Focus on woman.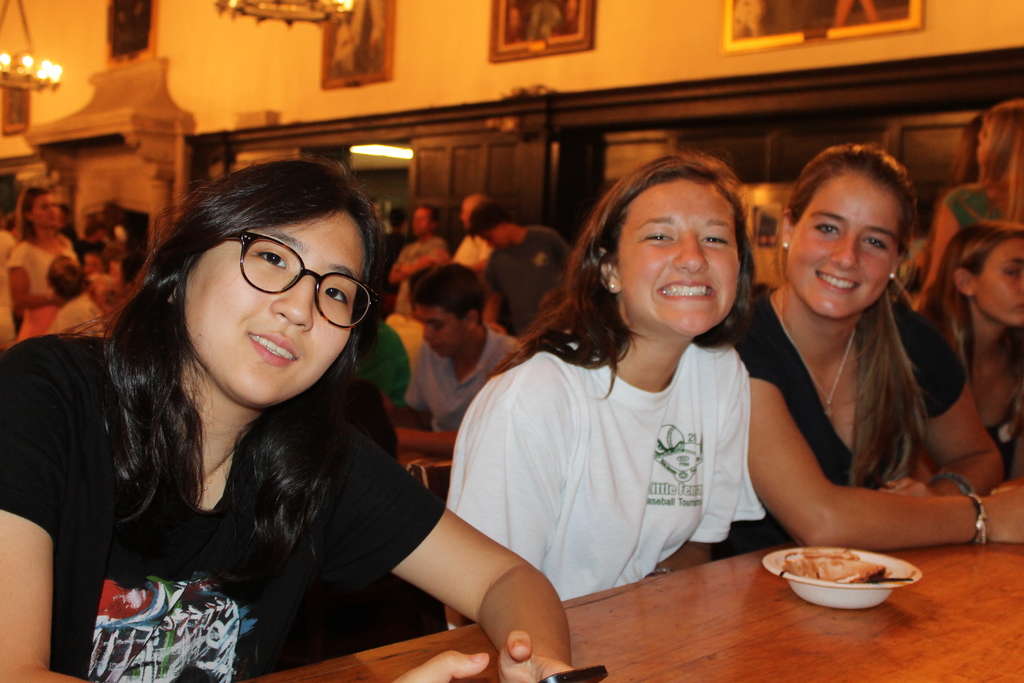
Focused at 908 95 1023 312.
